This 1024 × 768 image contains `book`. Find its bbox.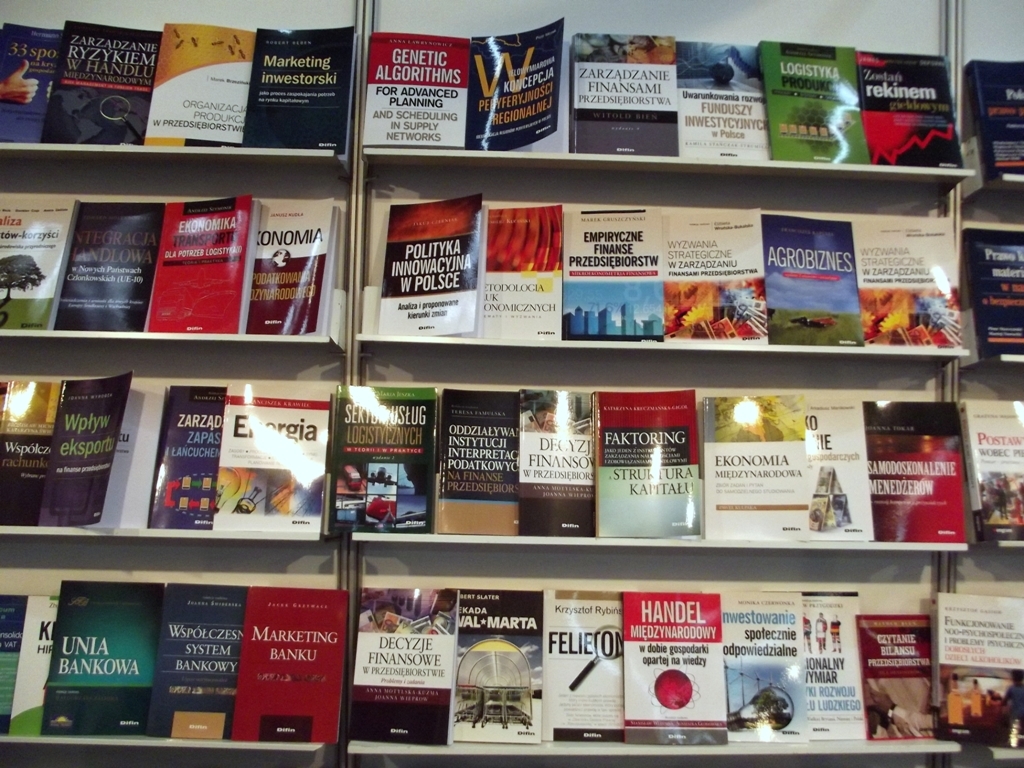
pyautogui.locateOnScreen(701, 588, 814, 742).
